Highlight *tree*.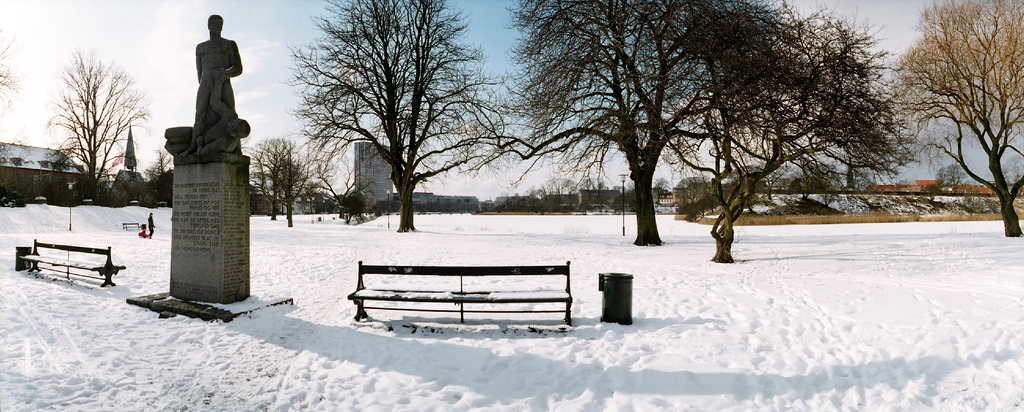
Highlighted region: bbox=[649, 177, 673, 205].
